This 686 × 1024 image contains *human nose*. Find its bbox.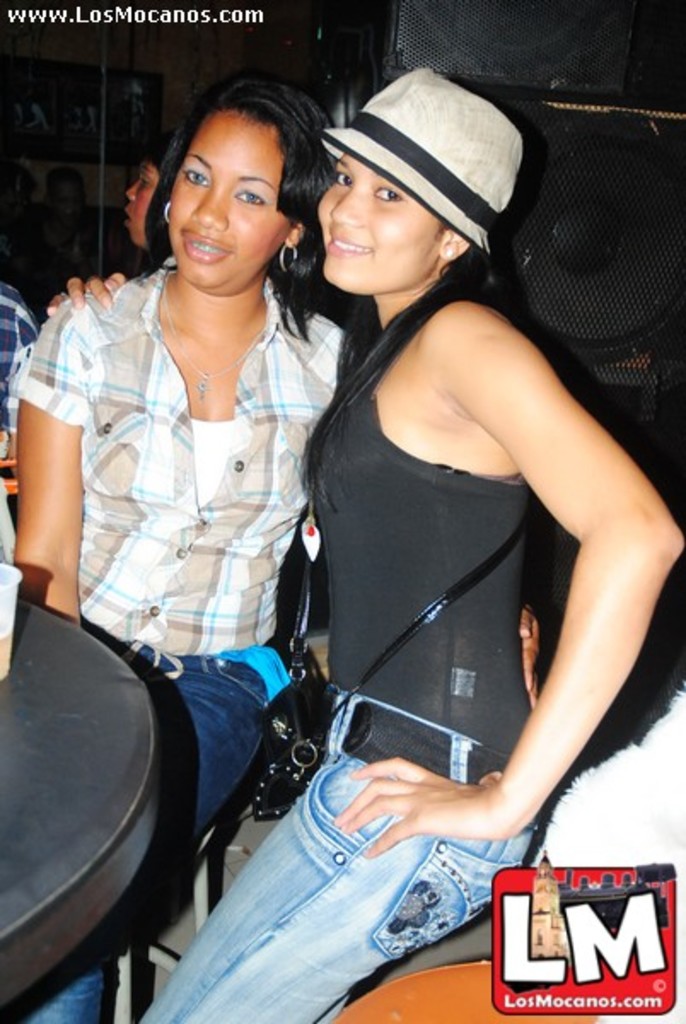
{"left": 189, "top": 191, "right": 227, "bottom": 232}.
